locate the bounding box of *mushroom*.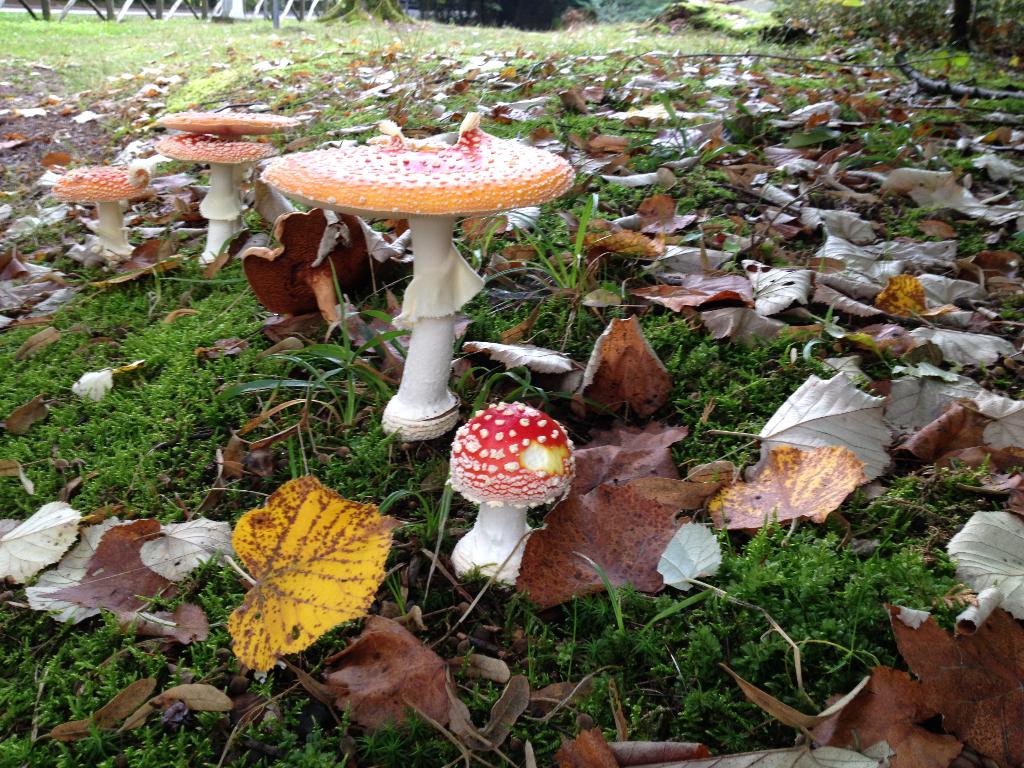
Bounding box: <region>239, 209, 376, 337</region>.
